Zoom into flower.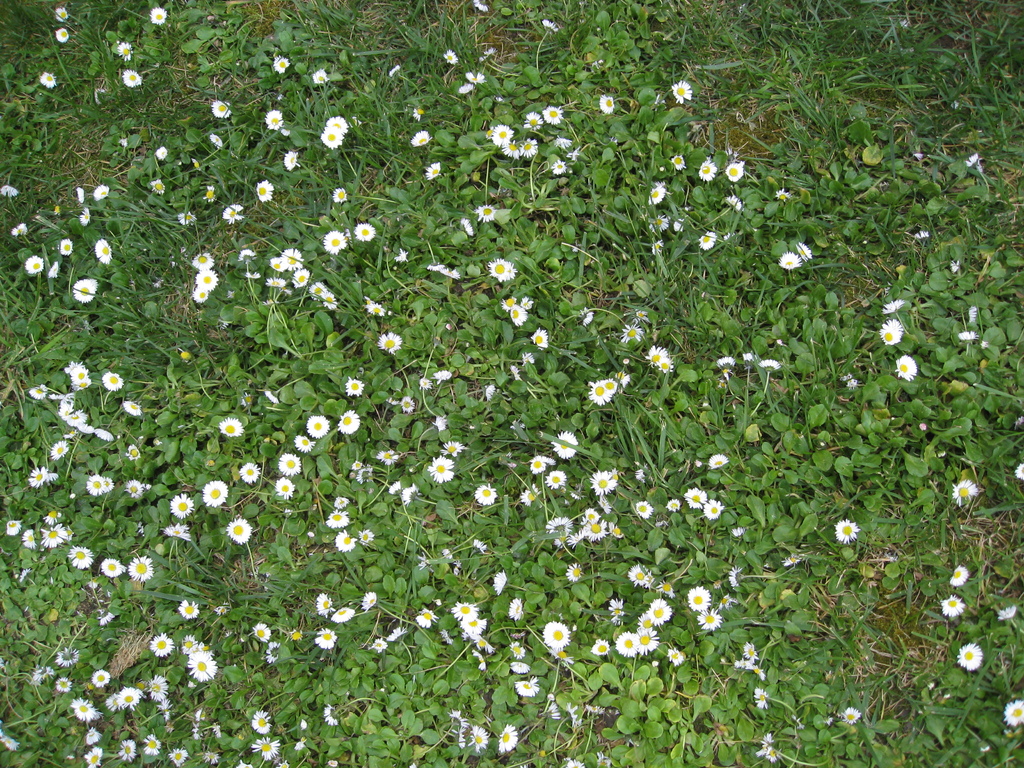
Zoom target: (454,730,472,752).
